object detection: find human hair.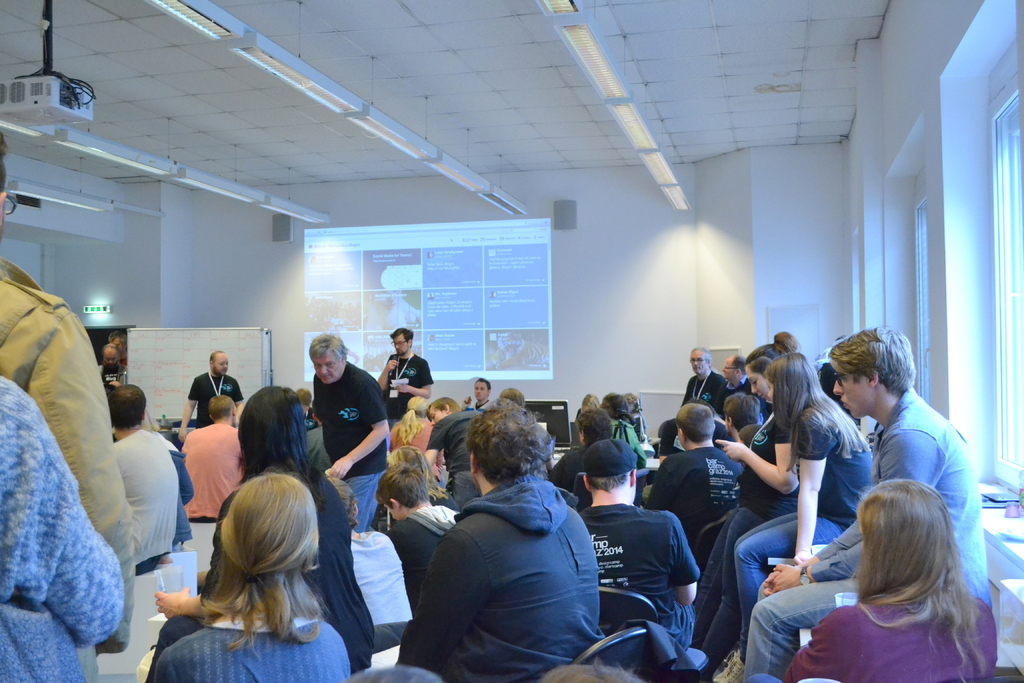
296, 387, 311, 407.
